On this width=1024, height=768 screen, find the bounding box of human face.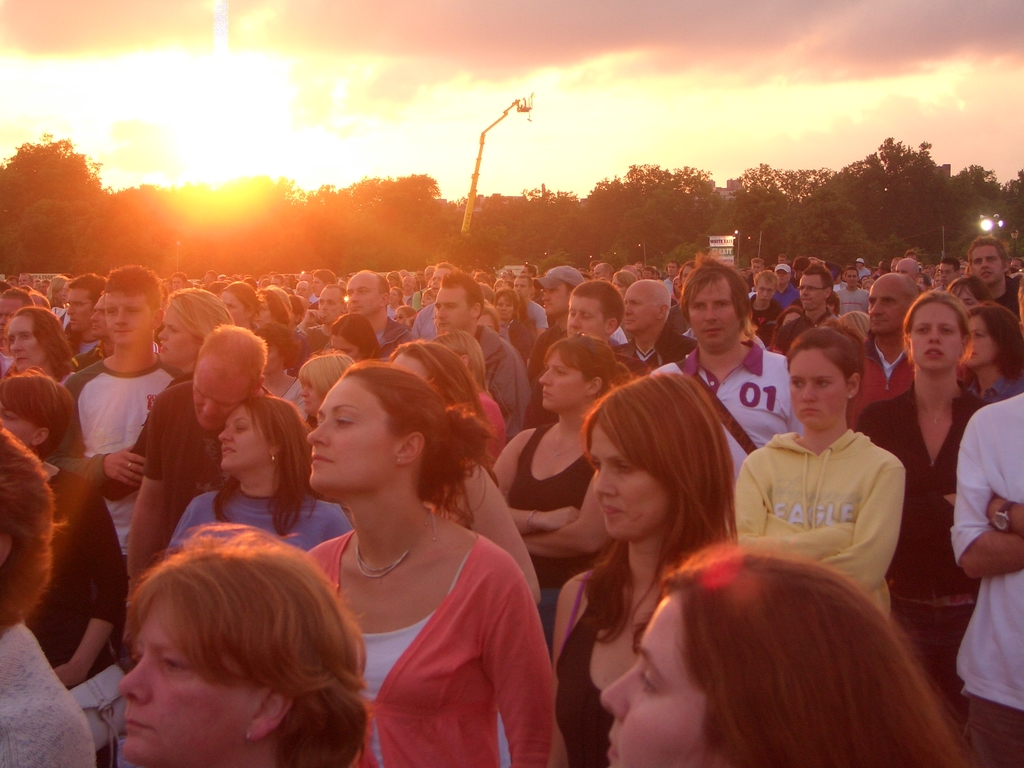
Bounding box: left=595, top=422, right=673, bottom=540.
